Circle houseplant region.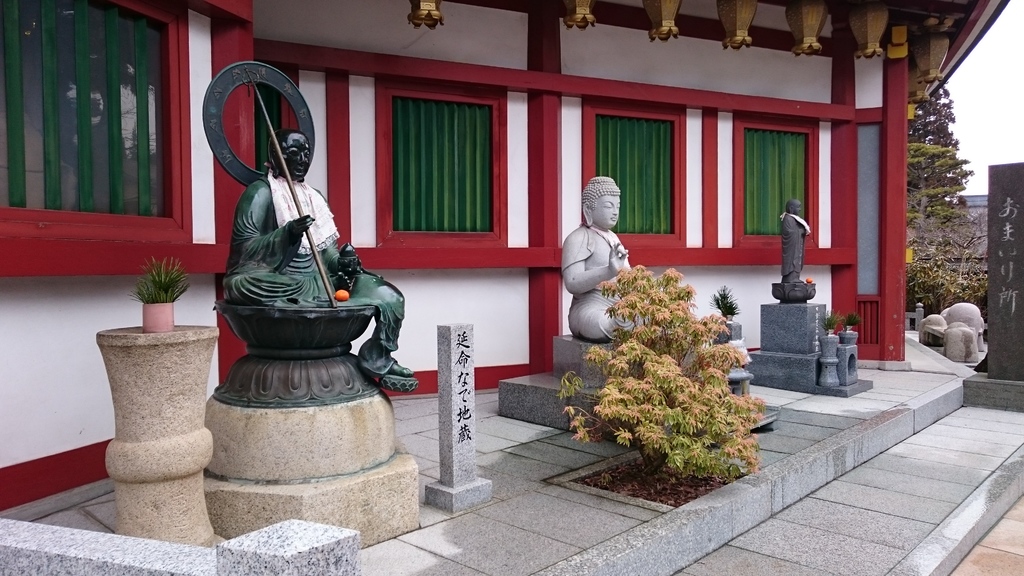
Region: <region>842, 314, 862, 337</region>.
